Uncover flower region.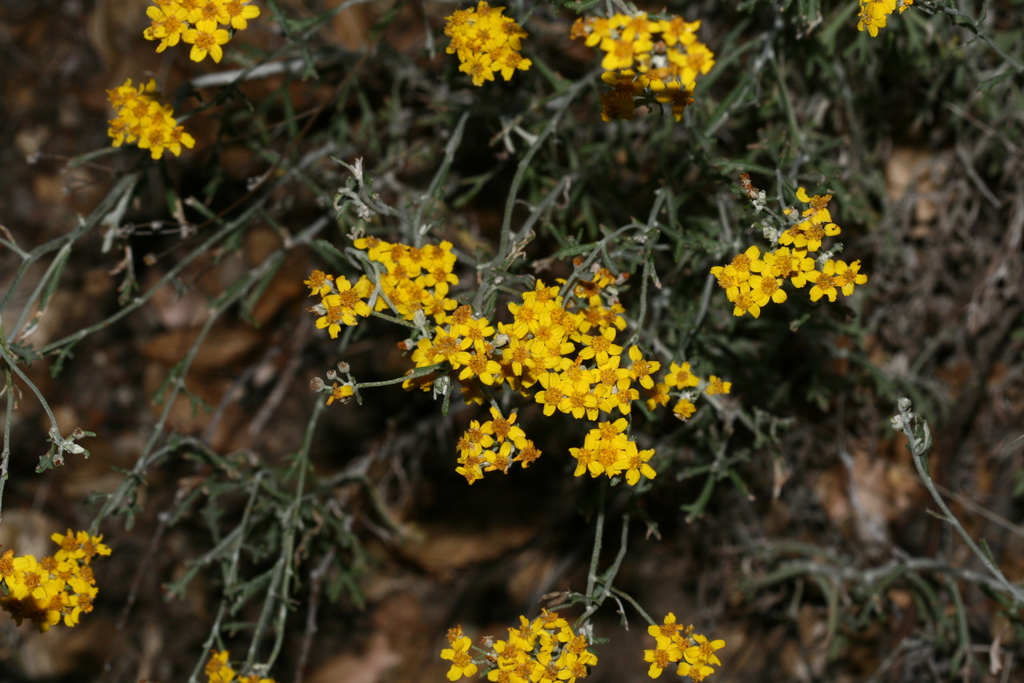
Uncovered: (x1=202, y1=648, x2=275, y2=682).
